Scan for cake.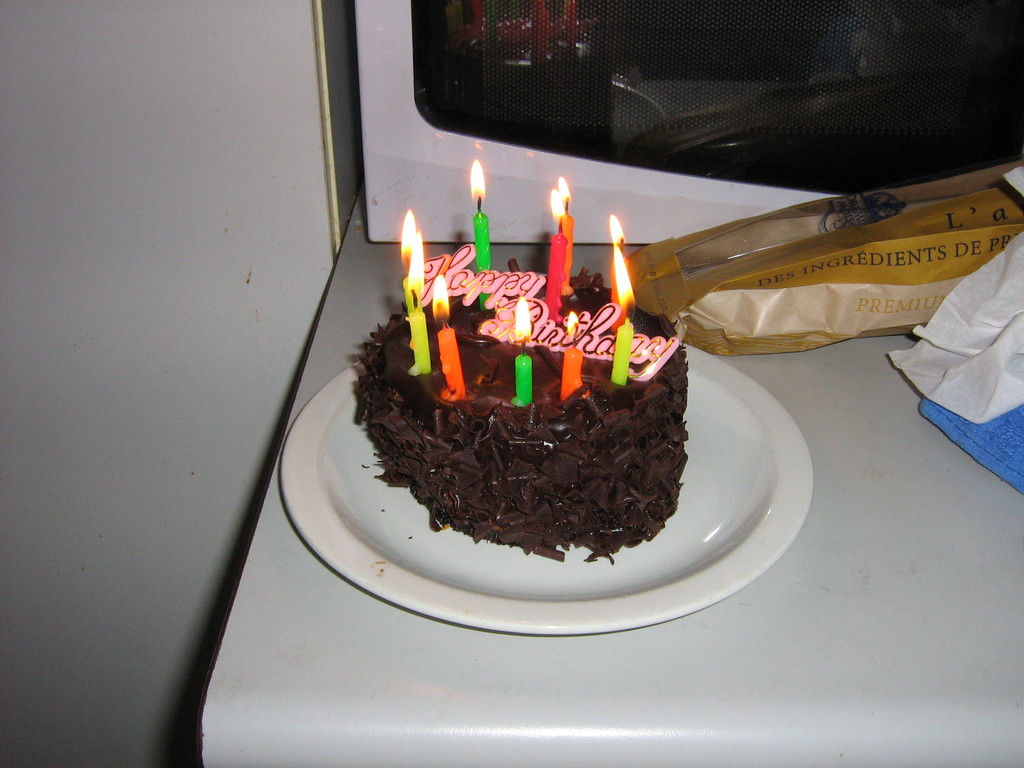
Scan result: pyautogui.locateOnScreen(350, 257, 687, 564).
